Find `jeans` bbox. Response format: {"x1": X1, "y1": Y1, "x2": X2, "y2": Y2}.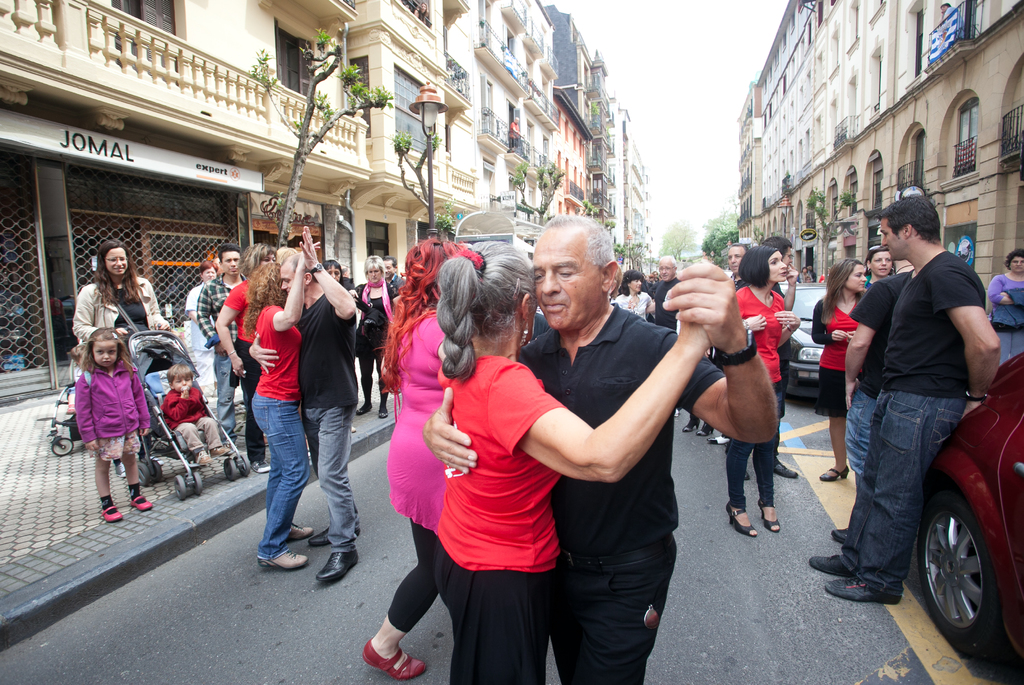
{"x1": 1001, "y1": 334, "x2": 1023, "y2": 364}.
